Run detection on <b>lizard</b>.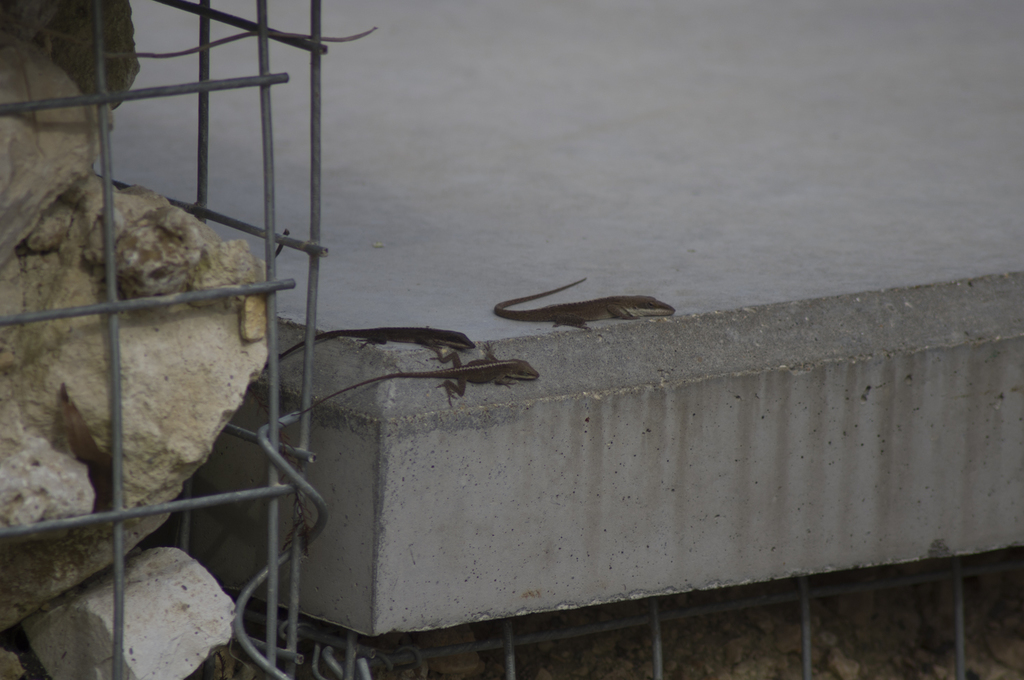
Result: pyautogui.locateOnScreen(493, 274, 672, 331).
